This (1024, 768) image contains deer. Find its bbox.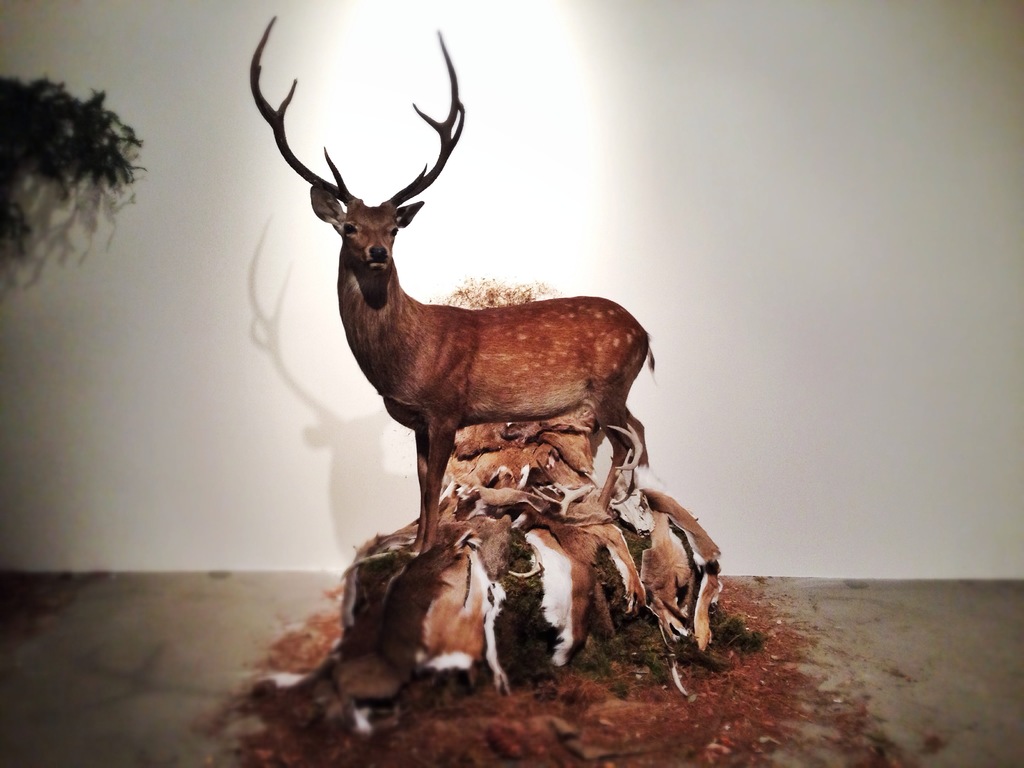
bbox=[249, 15, 654, 556].
